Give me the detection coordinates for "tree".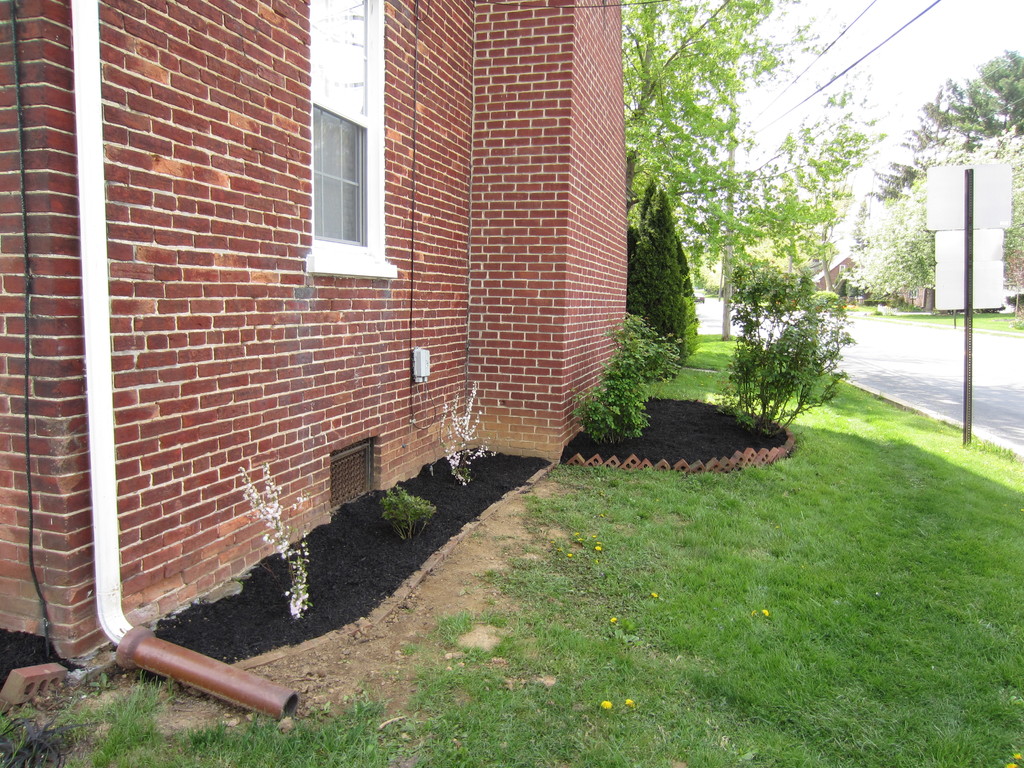
[x1=723, y1=122, x2=861, y2=428].
